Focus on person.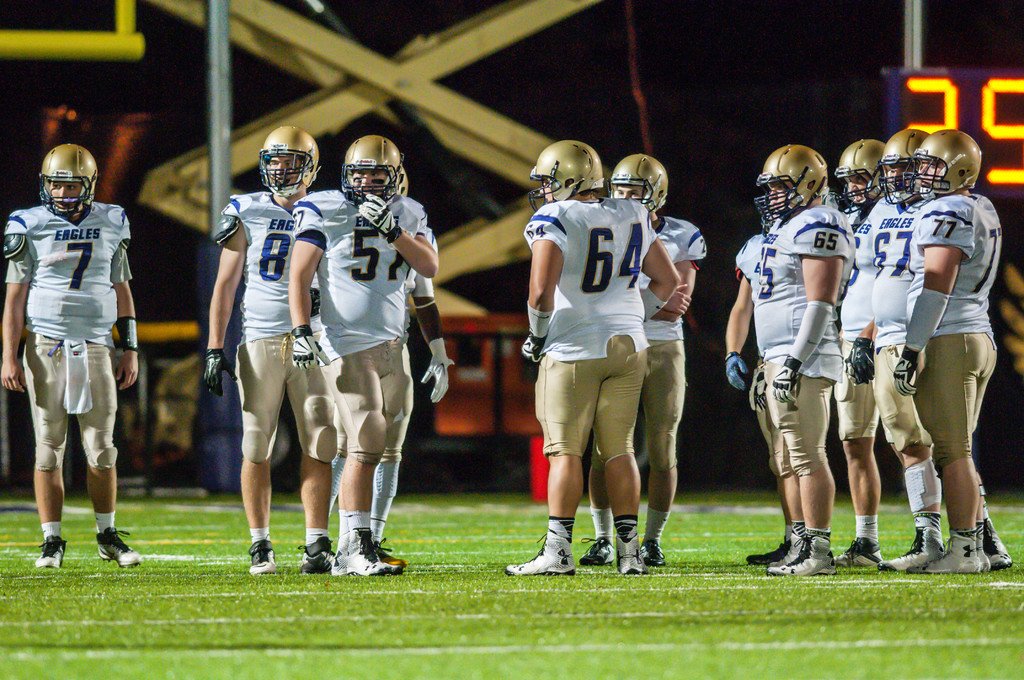
Focused at (x1=505, y1=143, x2=648, y2=576).
